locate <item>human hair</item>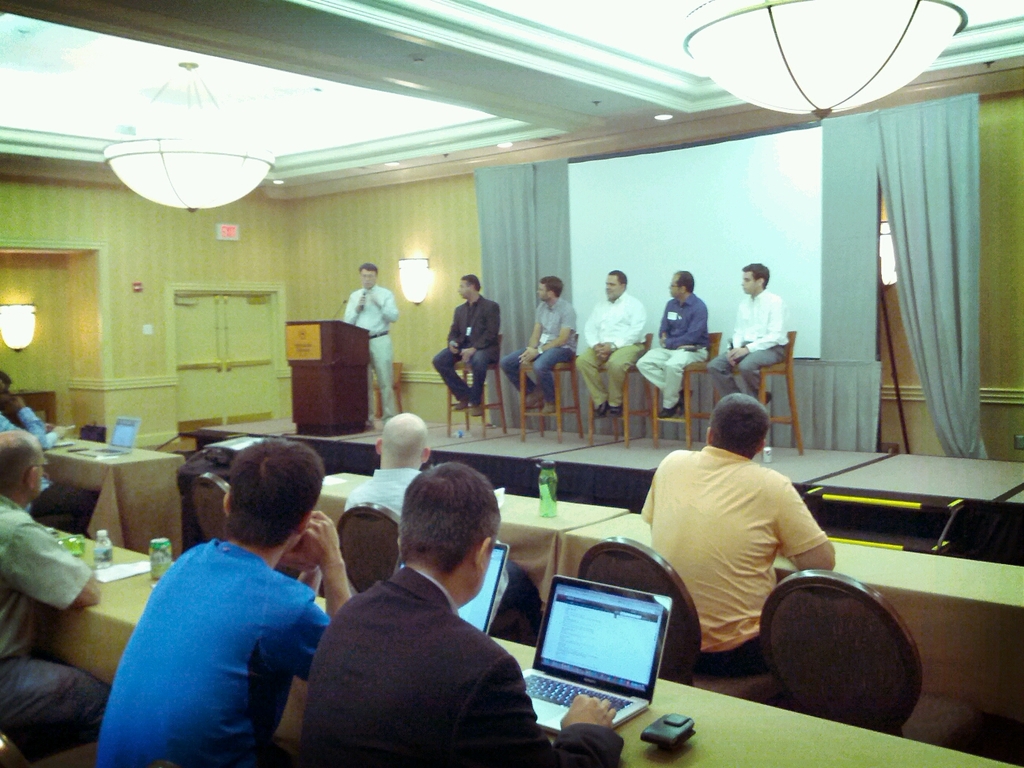
rect(608, 269, 626, 283)
